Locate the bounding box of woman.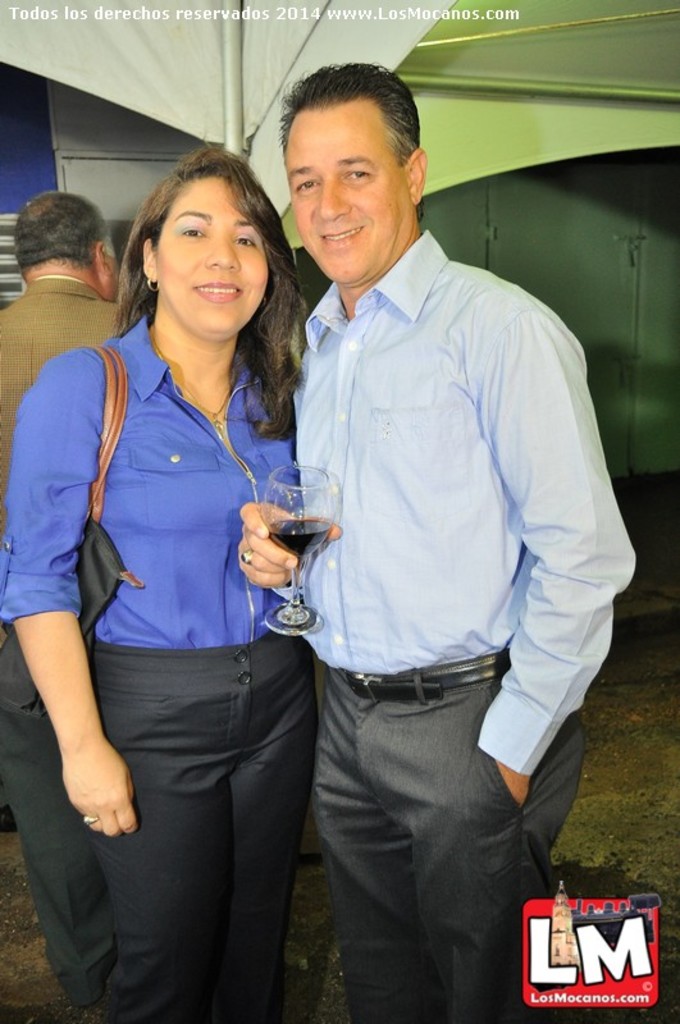
Bounding box: box=[0, 146, 325, 1023].
